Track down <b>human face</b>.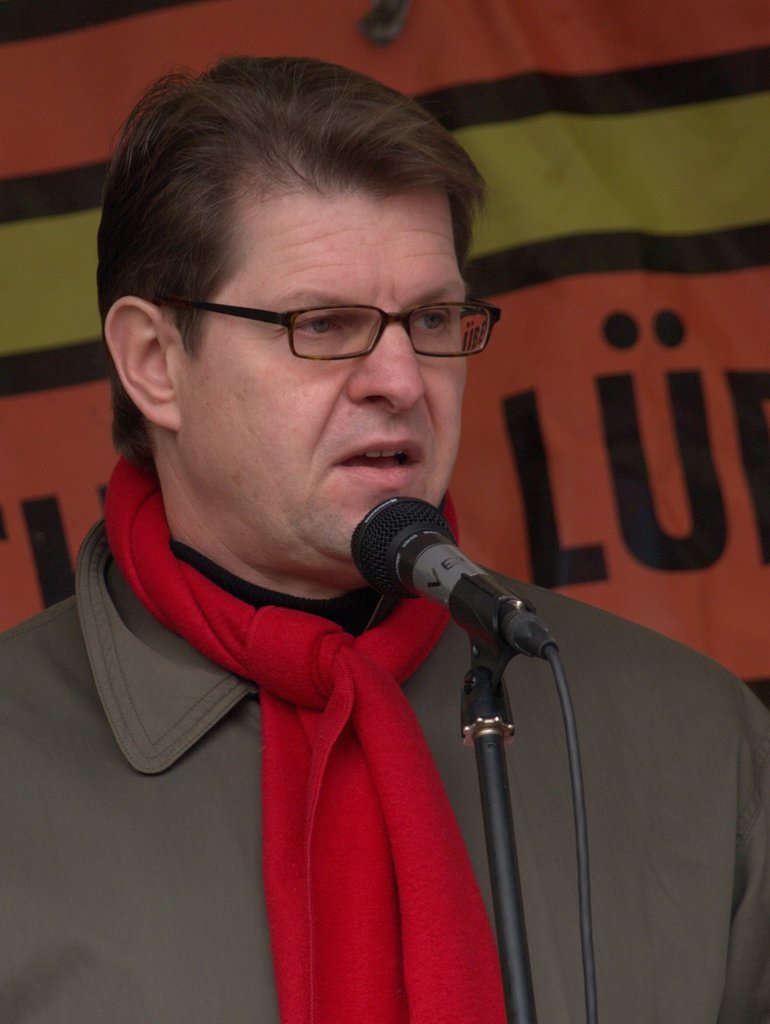
Tracked to bbox(172, 189, 468, 567).
